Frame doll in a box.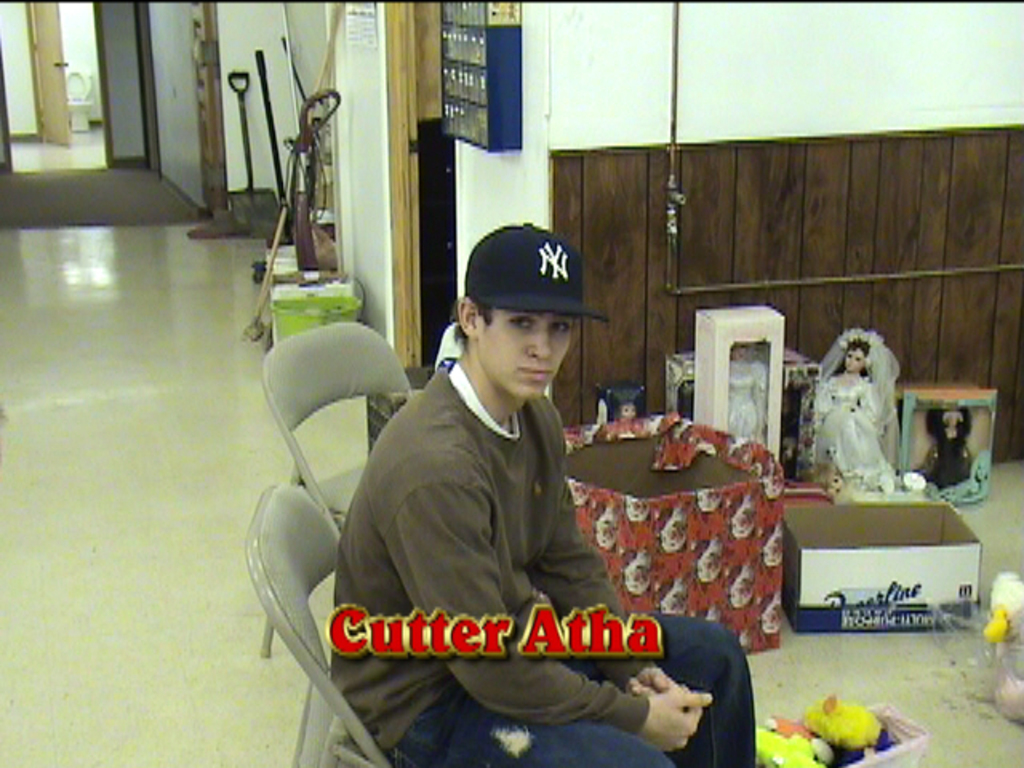
box(712, 710, 816, 765).
